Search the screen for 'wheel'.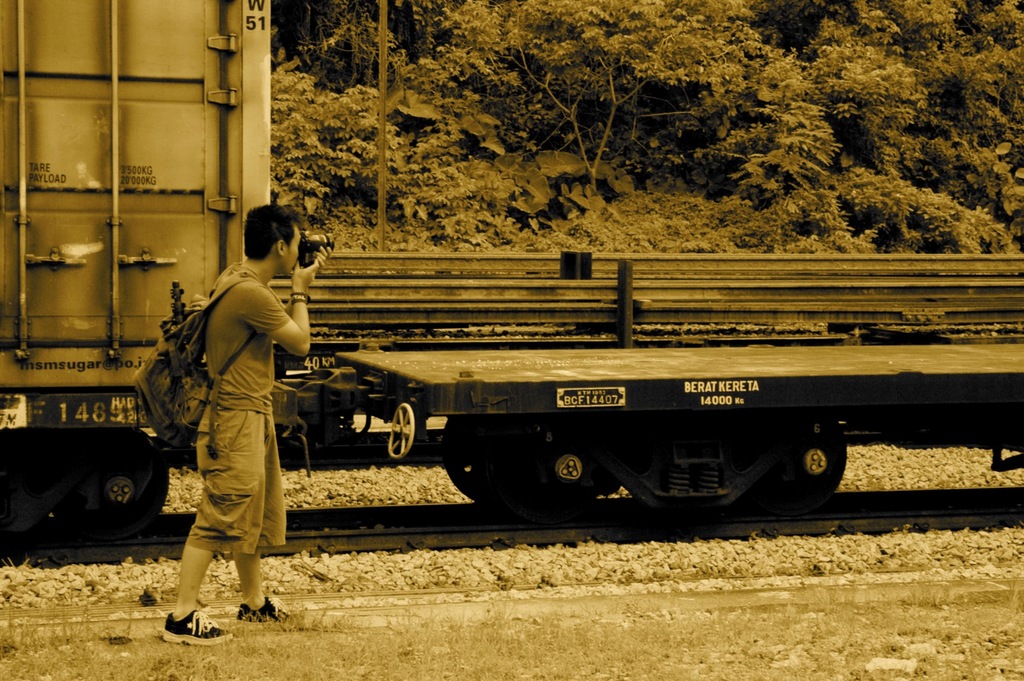
Found at (1,429,65,533).
